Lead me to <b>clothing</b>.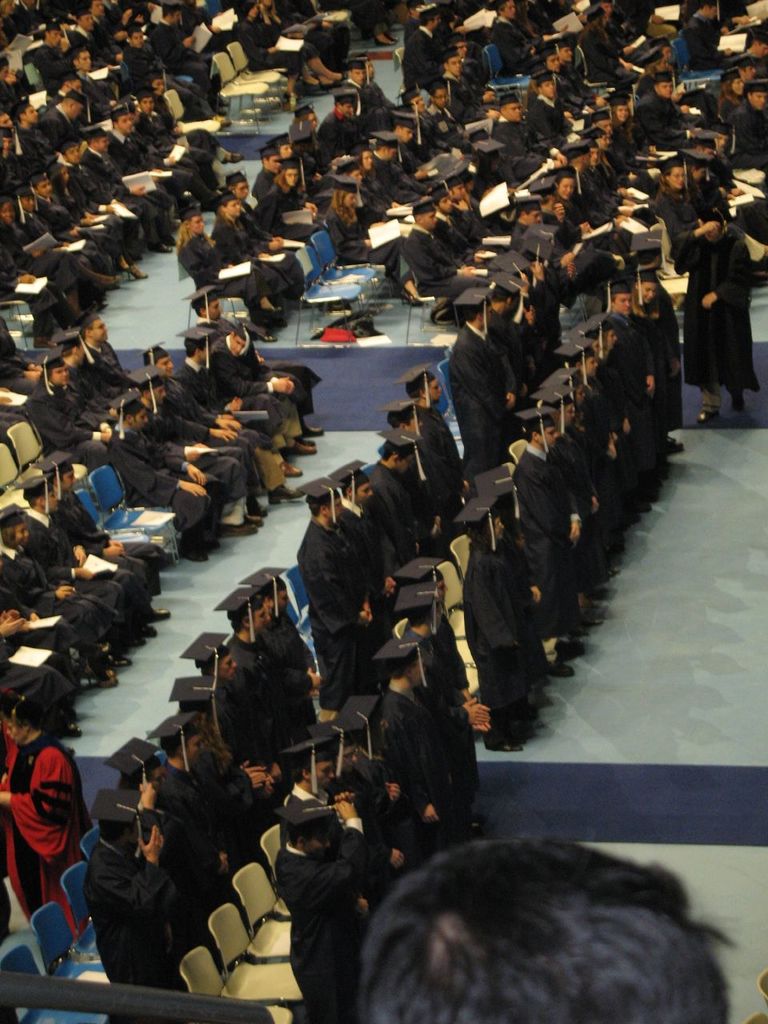
Lead to [494, 310, 542, 368].
